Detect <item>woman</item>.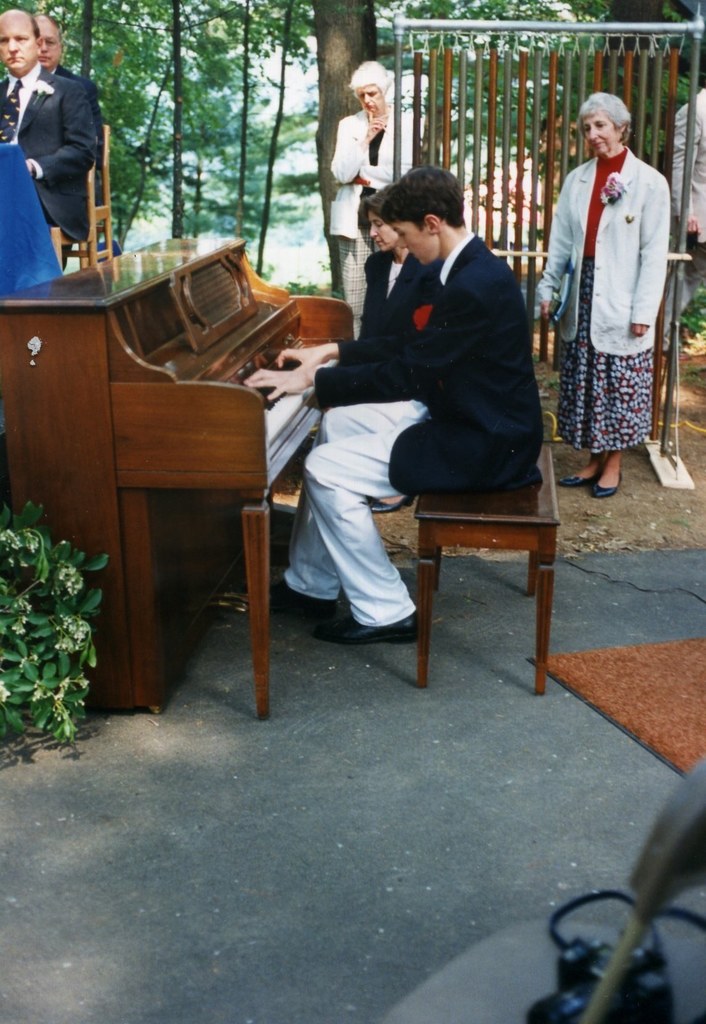
Detected at (349,184,419,337).
